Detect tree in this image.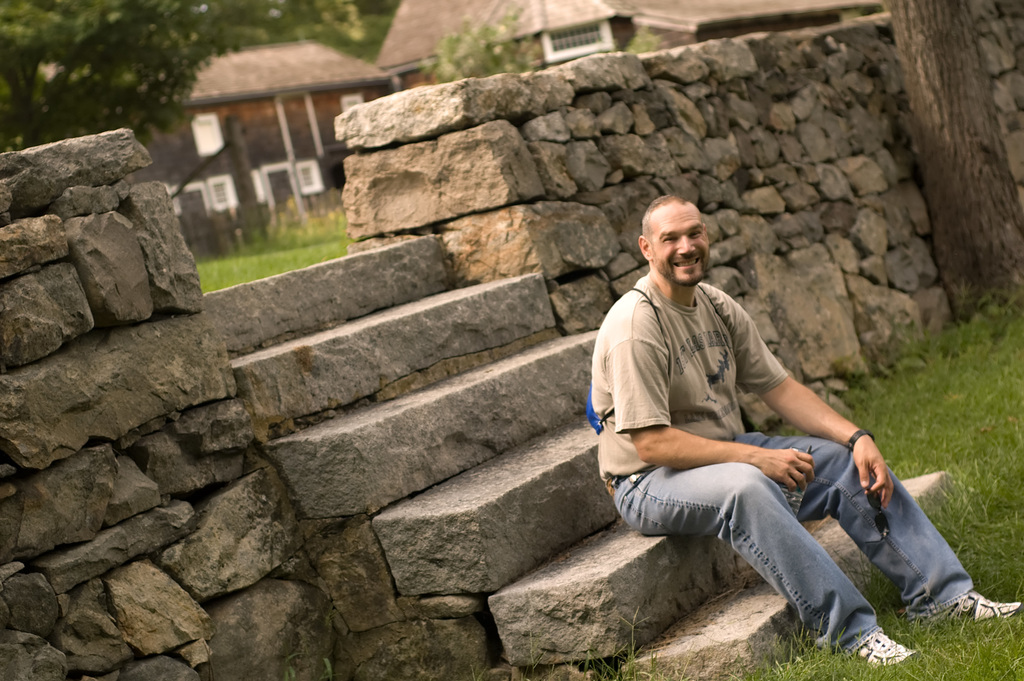
Detection: (0,0,241,192).
